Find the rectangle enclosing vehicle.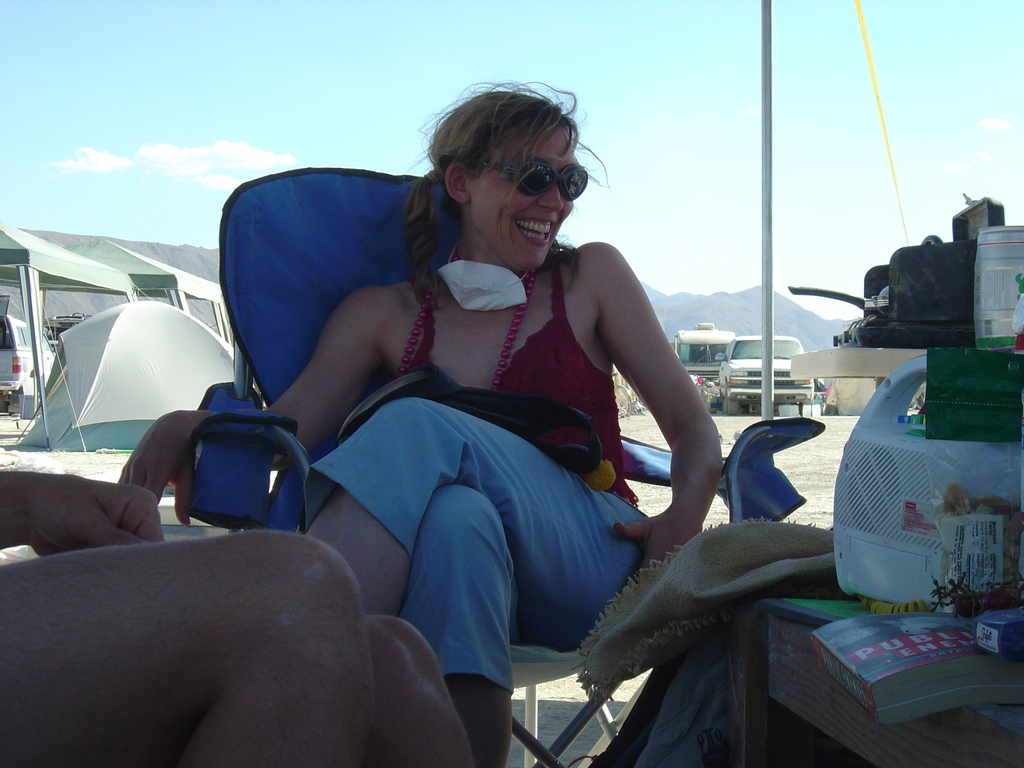
714/333/815/415.
